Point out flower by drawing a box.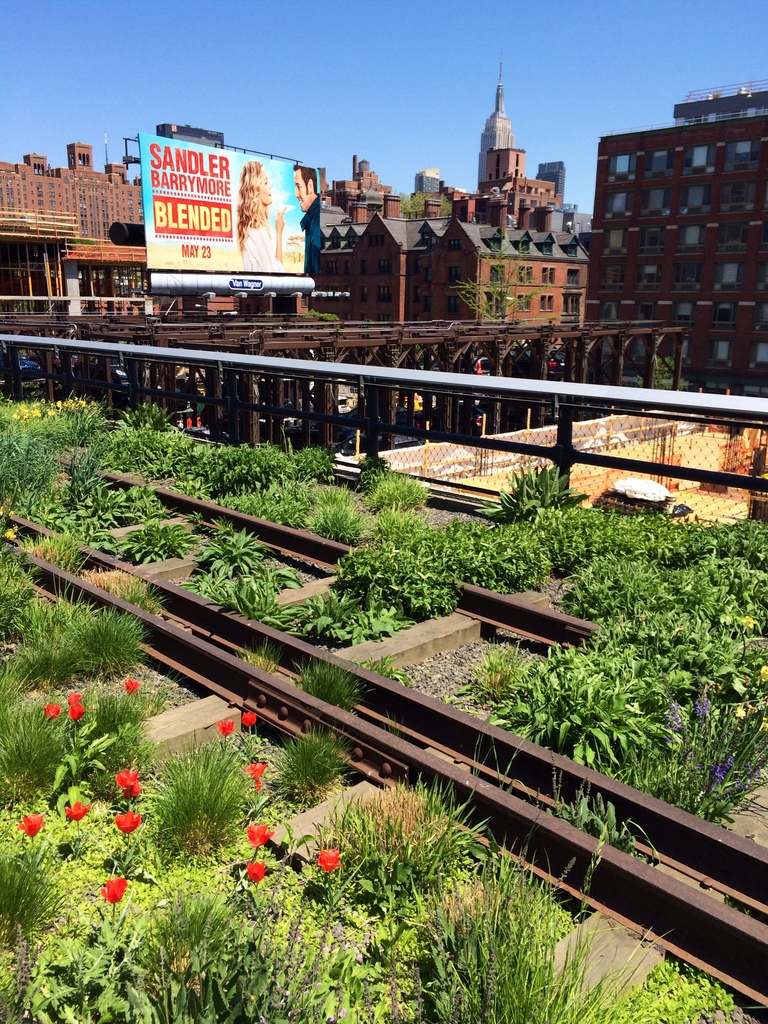
{"x1": 44, "y1": 707, "x2": 63, "y2": 721}.
